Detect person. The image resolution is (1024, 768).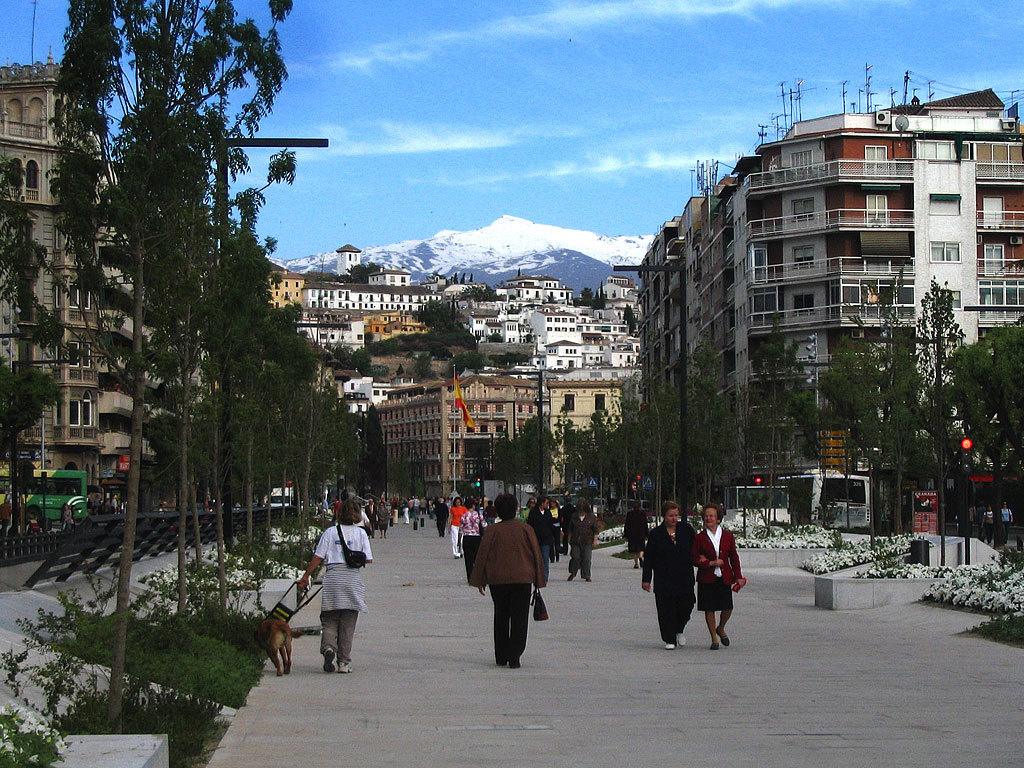
<box>566,496,599,581</box>.
